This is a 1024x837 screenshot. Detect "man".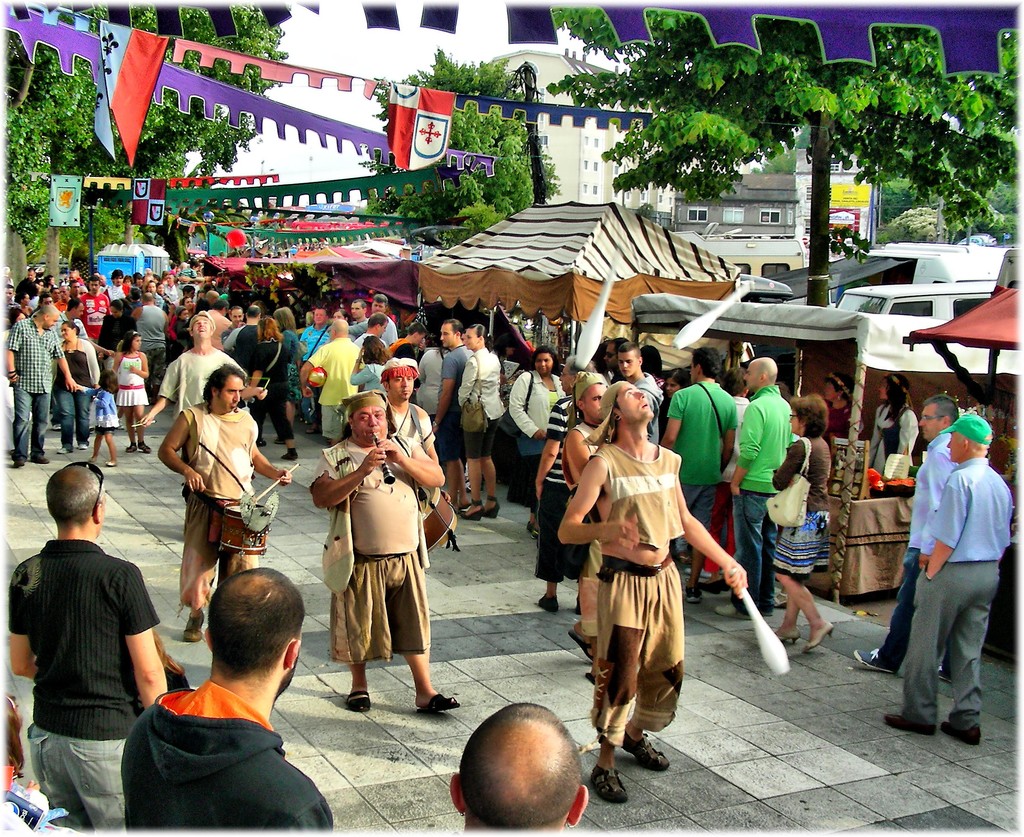
<bbox>7, 447, 170, 822</bbox>.
